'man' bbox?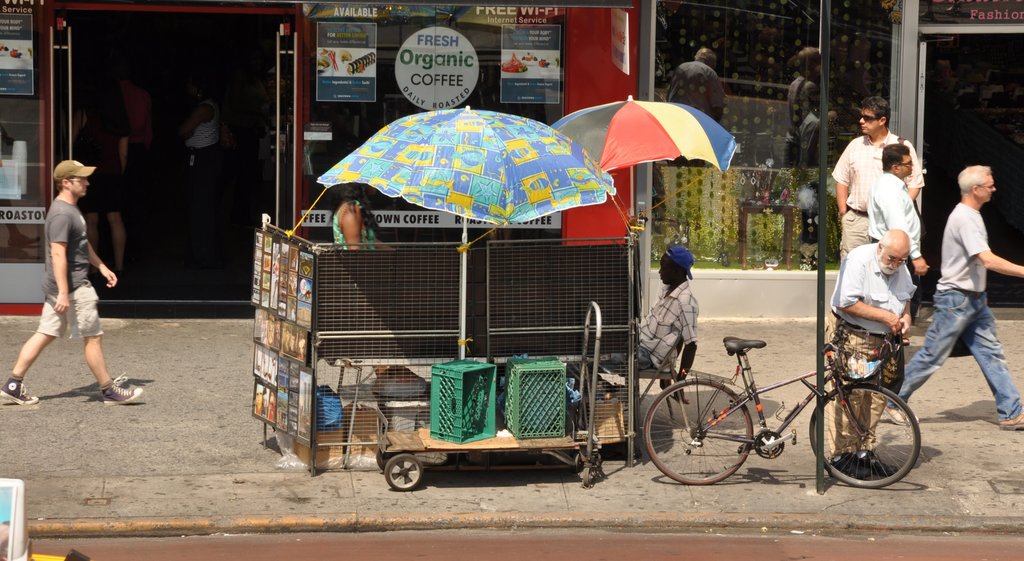
x1=0, y1=159, x2=147, y2=407
